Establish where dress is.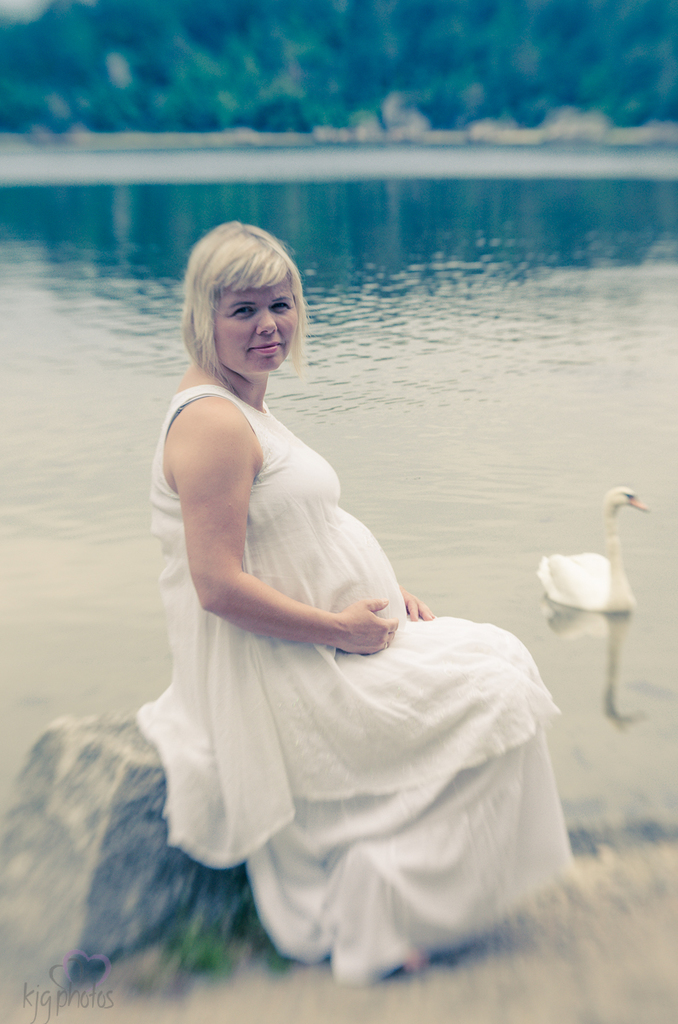
Established at locate(120, 284, 563, 986).
